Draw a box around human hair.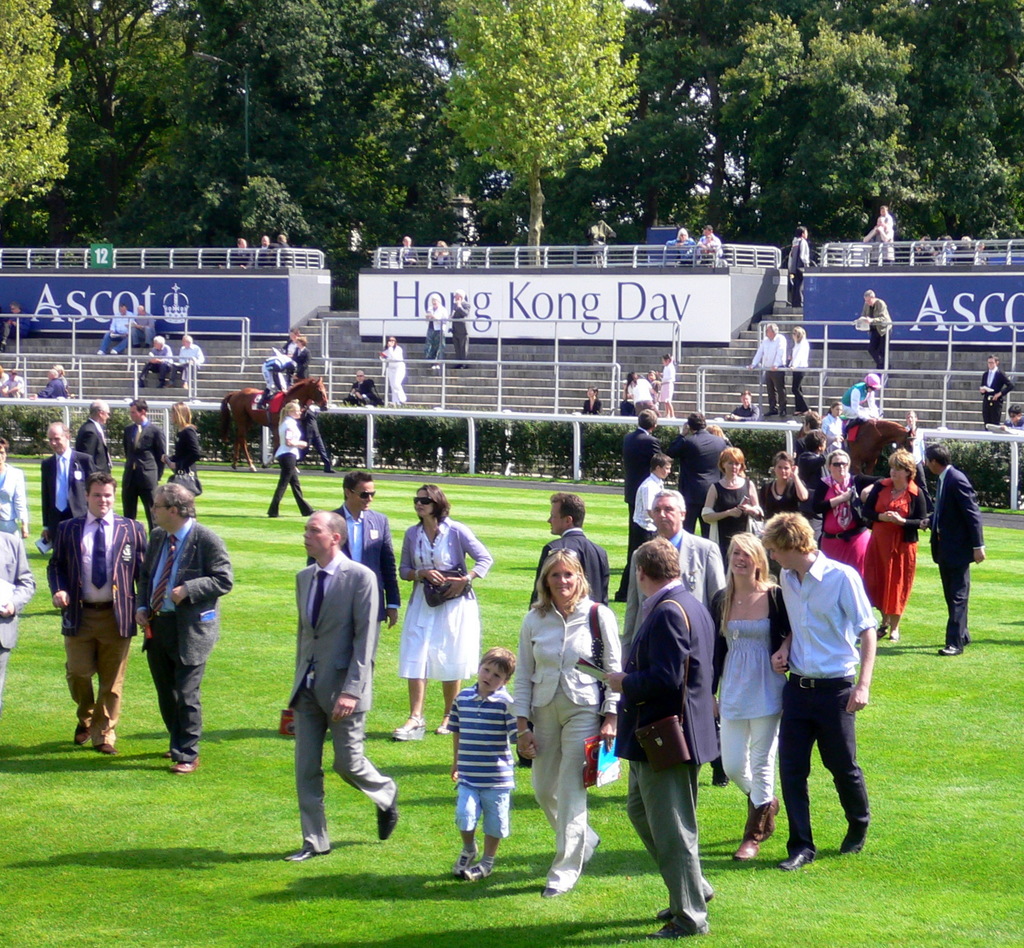
bbox(118, 302, 127, 308).
